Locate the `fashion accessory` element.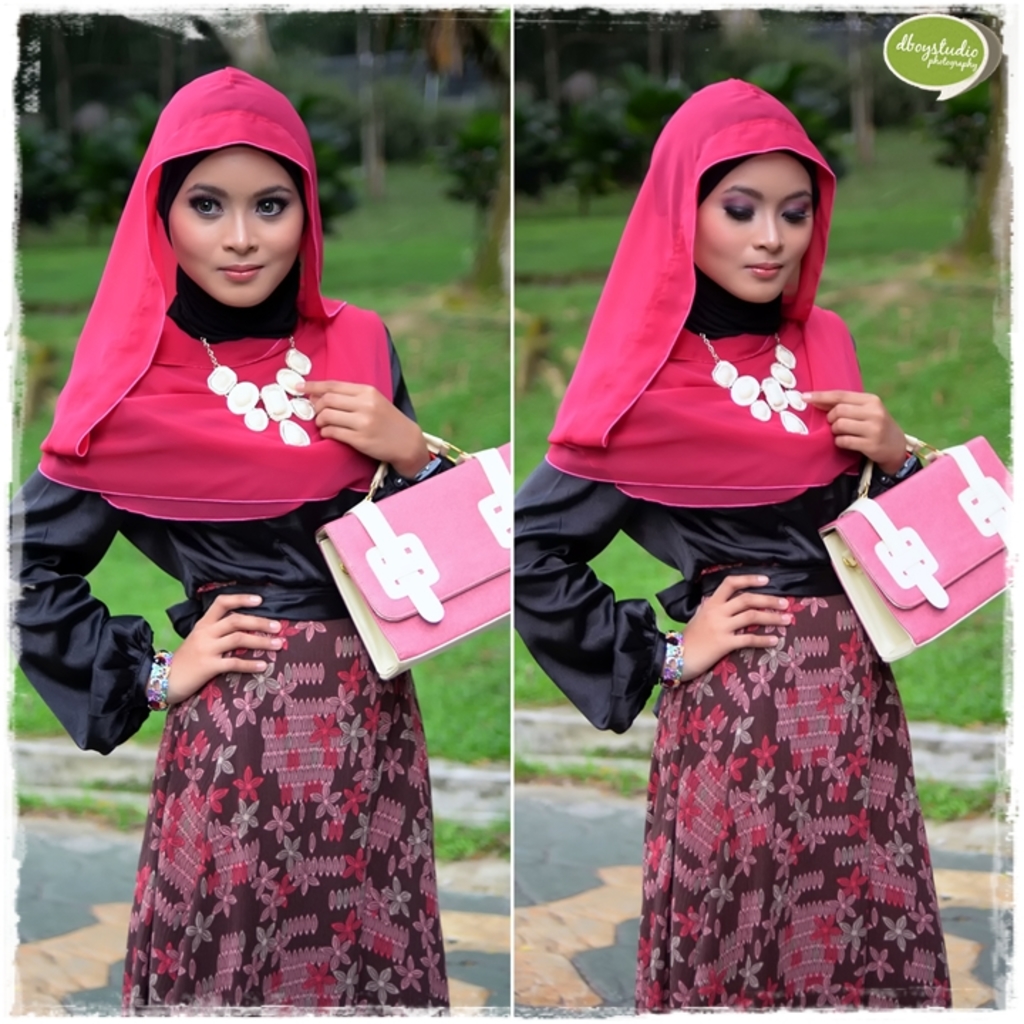
Element bbox: bbox=[202, 324, 311, 449].
